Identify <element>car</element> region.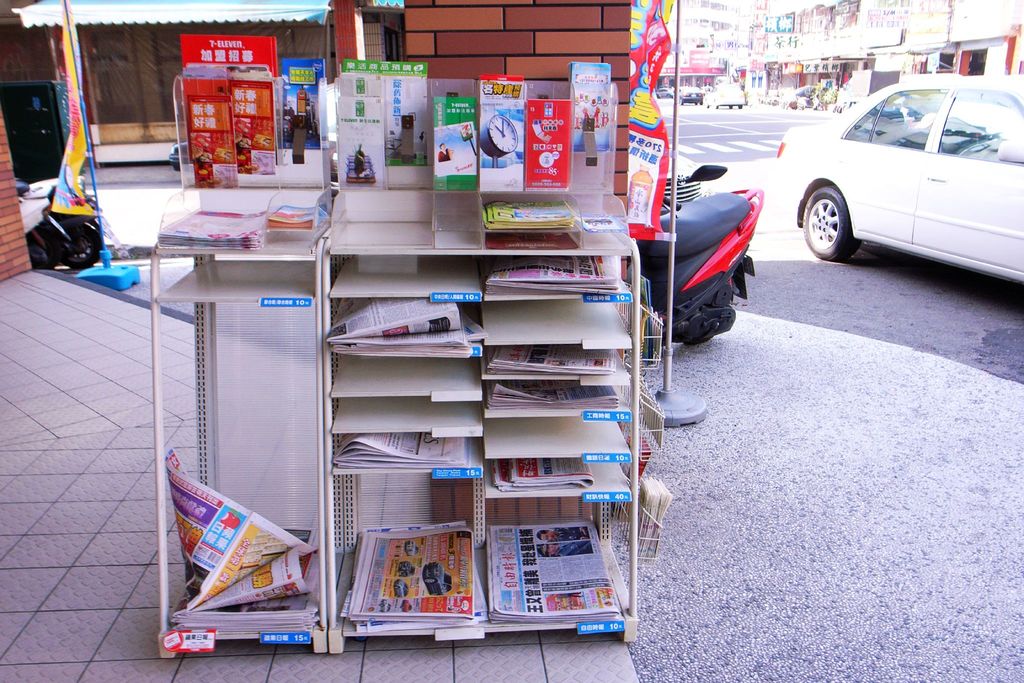
Region: crop(790, 67, 1020, 292).
